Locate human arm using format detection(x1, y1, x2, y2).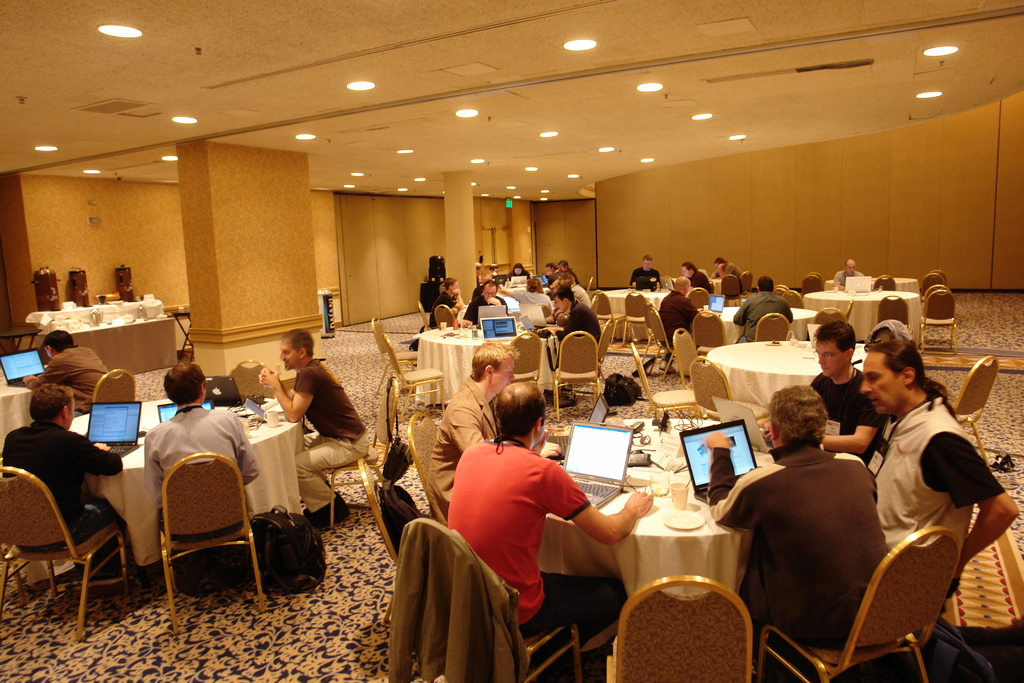
detection(22, 355, 68, 392).
